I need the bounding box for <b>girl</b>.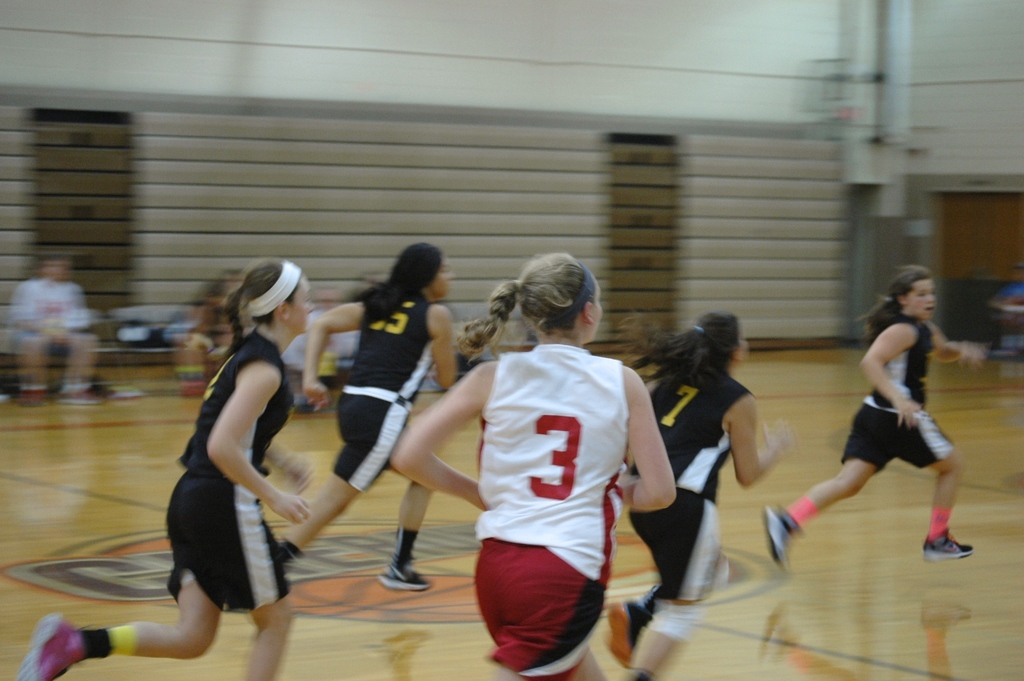
Here it is: 16/257/314/680.
